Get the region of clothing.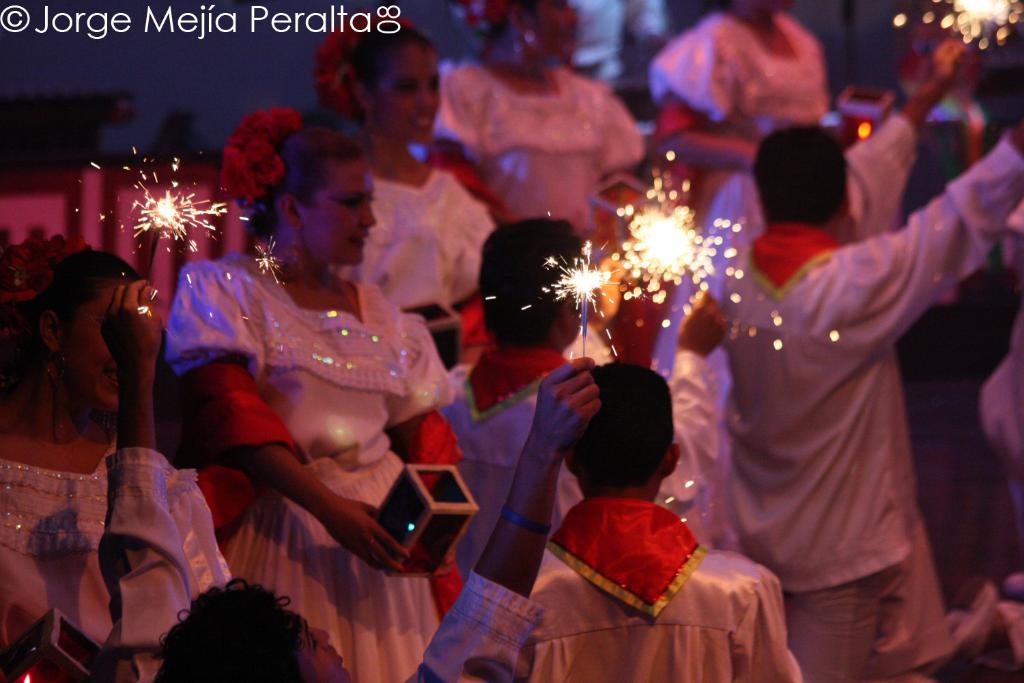
select_region(424, 342, 609, 569).
